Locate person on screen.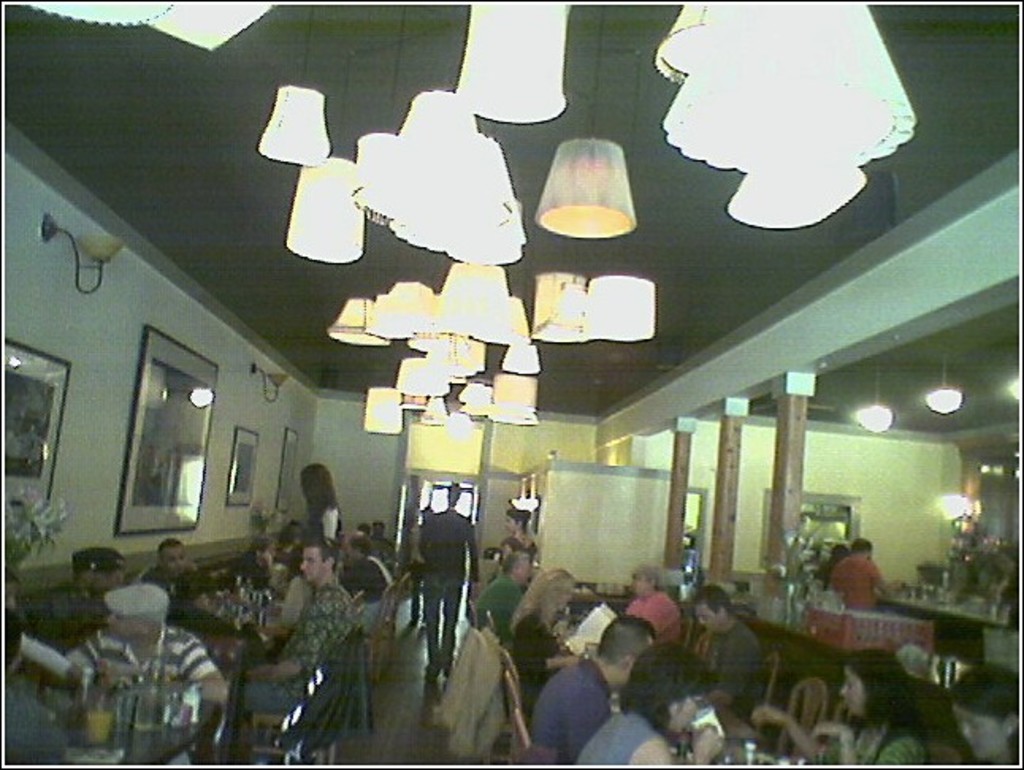
On screen at {"x1": 132, "y1": 539, "x2": 203, "y2": 618}.
